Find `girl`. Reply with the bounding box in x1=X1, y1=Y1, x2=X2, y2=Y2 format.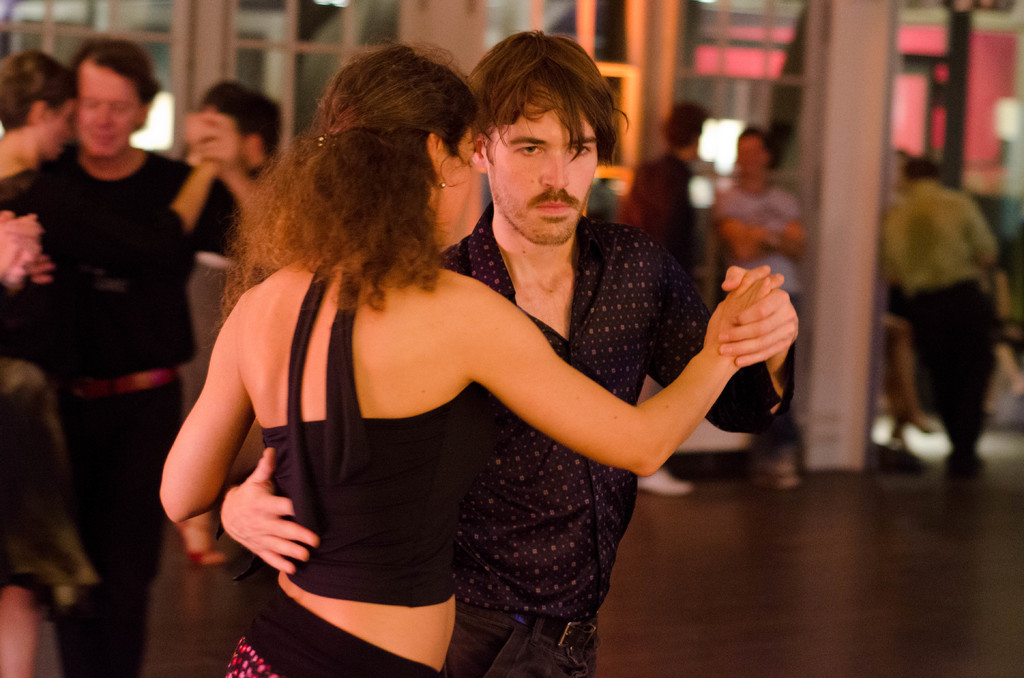
x1=0, y1=56, x2=231, y2=538.
